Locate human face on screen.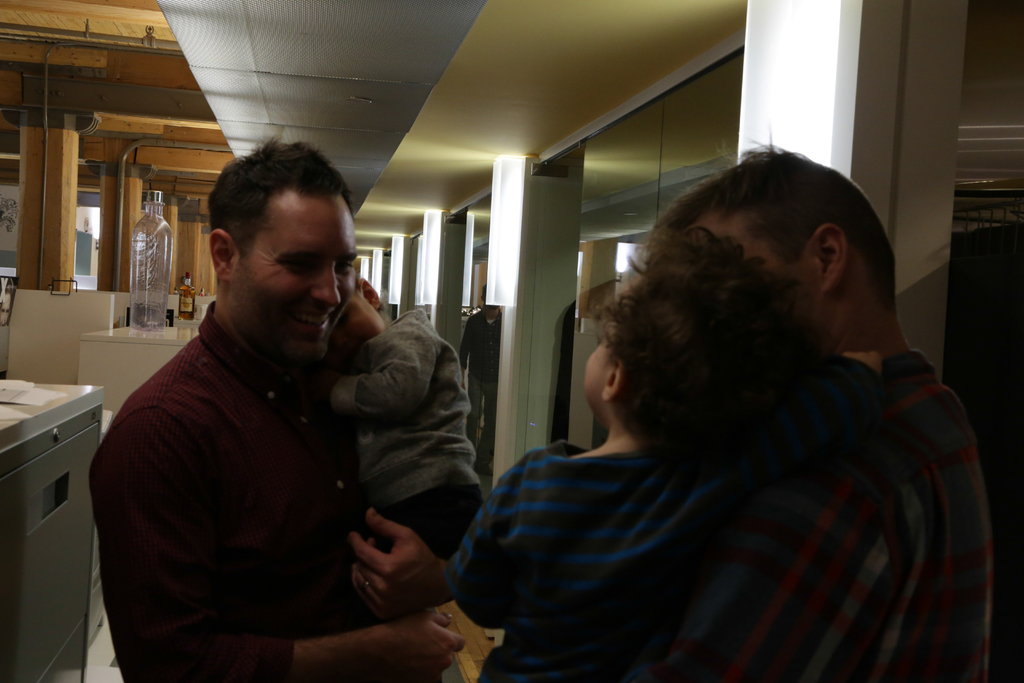
On screen at <region>225, 178, 360, 362</region>.
